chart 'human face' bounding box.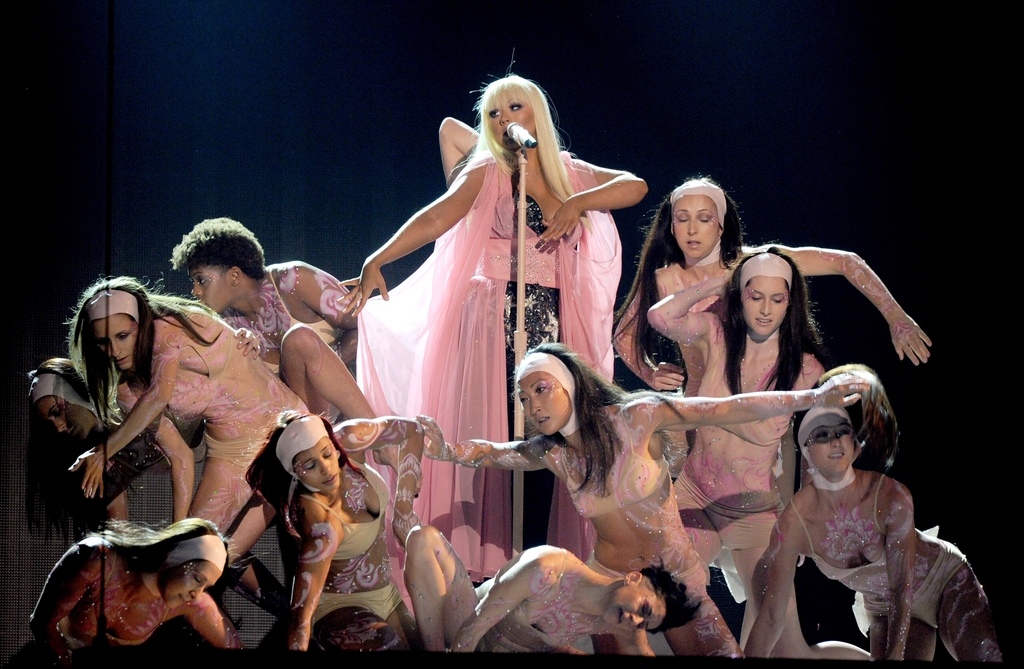
Charted: bbox=(674, 192, 717, 258).
